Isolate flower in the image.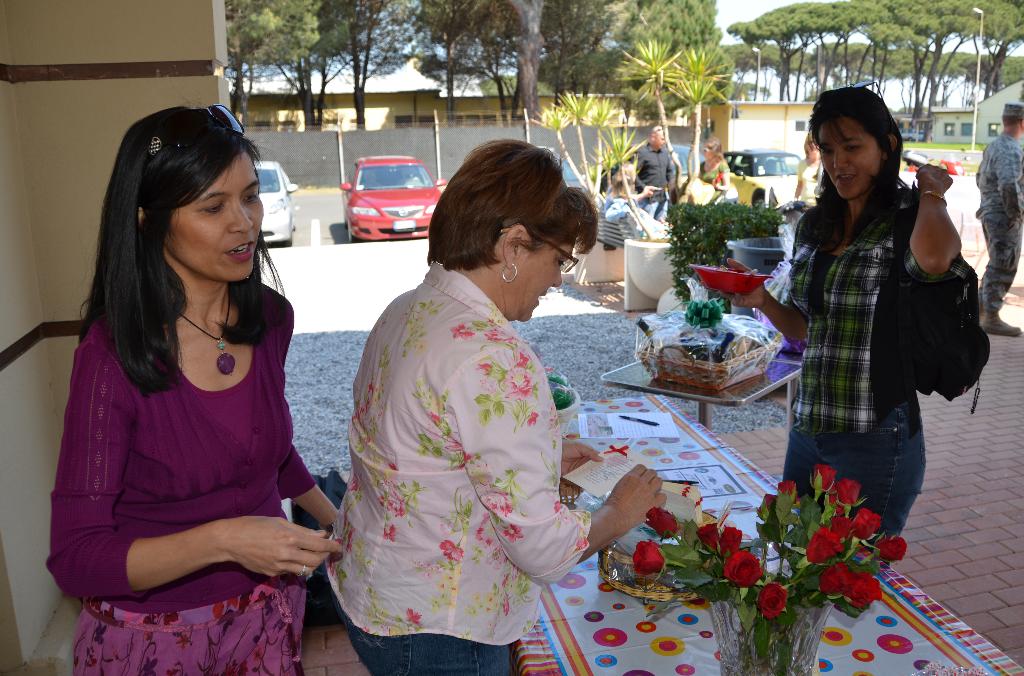
Isolated region: left=830, top=513, right=850, bottom=540.
